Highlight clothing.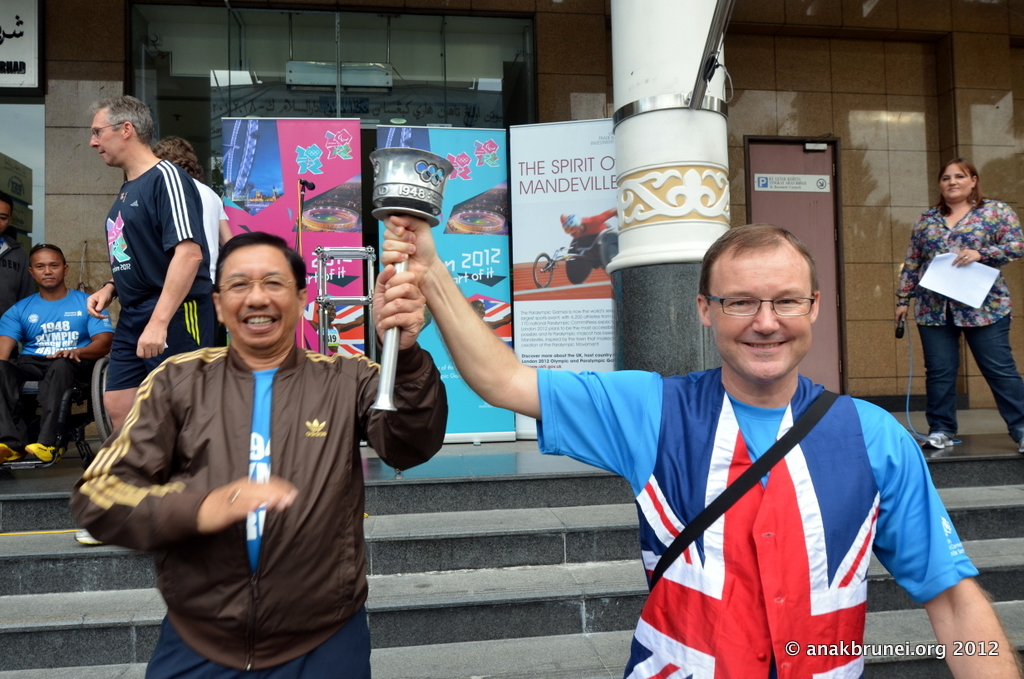
Highlighted region: 896 197 1023 442.
